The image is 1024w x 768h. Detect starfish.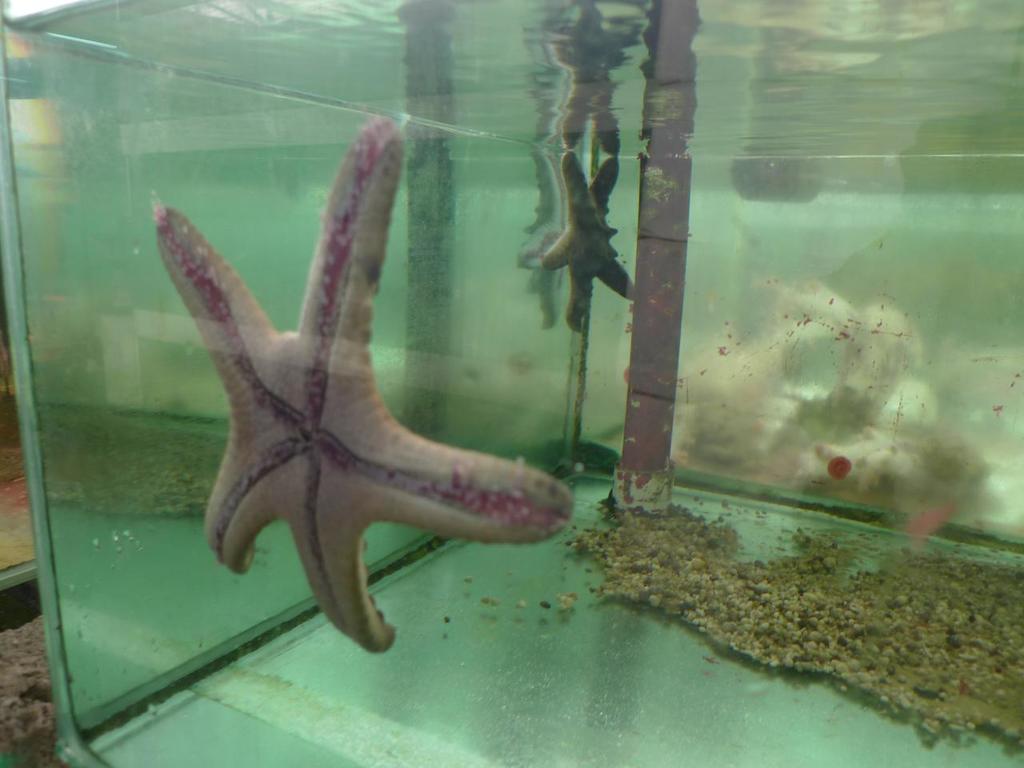
Detection: bbox=(156, 117, 575, 654).
